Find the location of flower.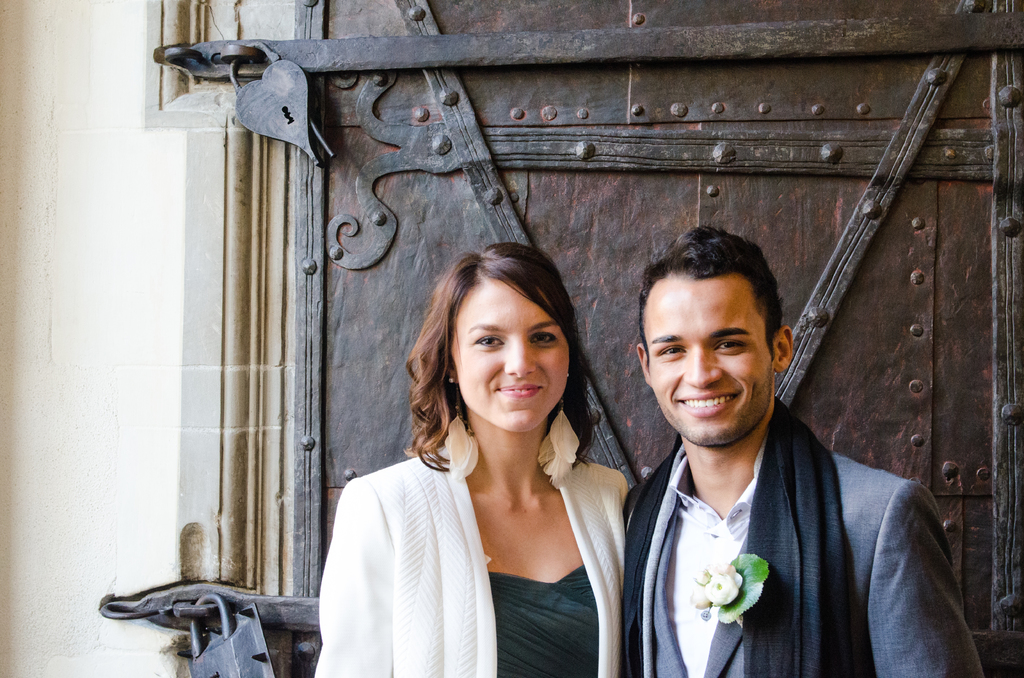
Location: <region>709, 578, 738, 603</region>.
